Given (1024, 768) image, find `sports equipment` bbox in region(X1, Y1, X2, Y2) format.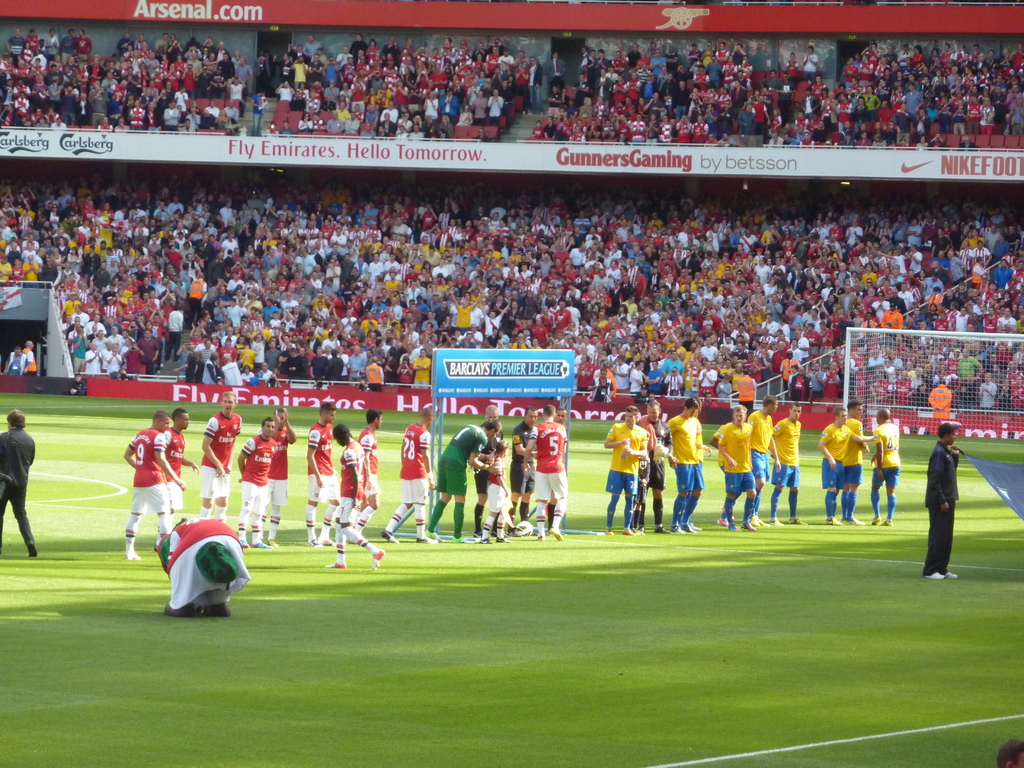
region(492, 536, 509, 544).
